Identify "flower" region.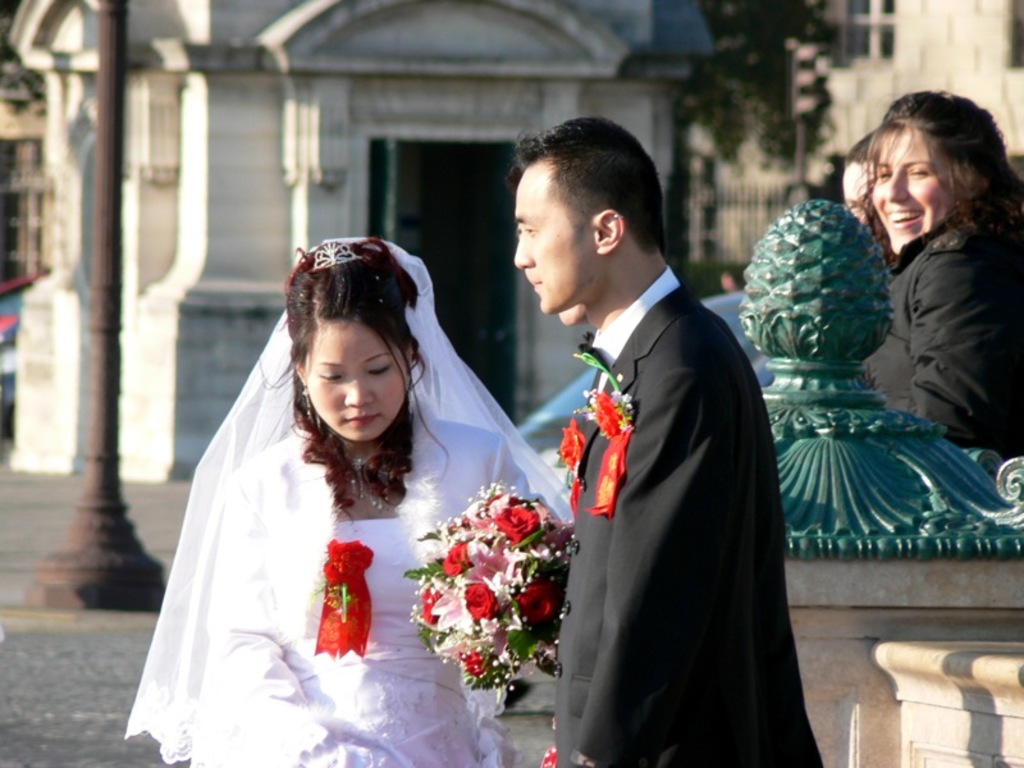
Region: box=[594, 388, 622, 445].
